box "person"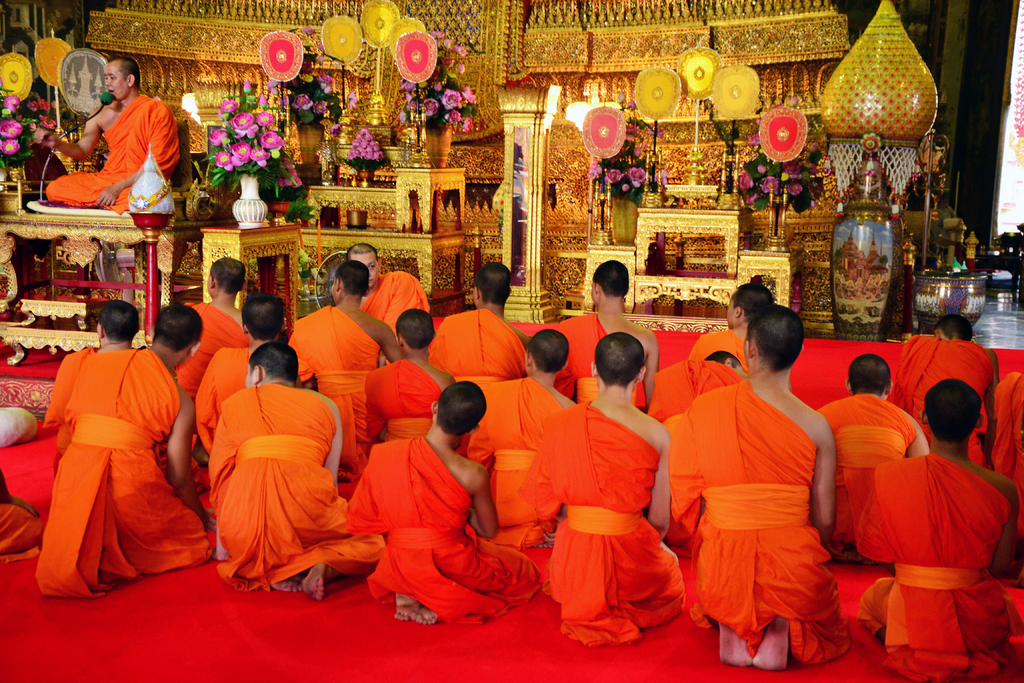
locate(426, 259, 526, 387)
